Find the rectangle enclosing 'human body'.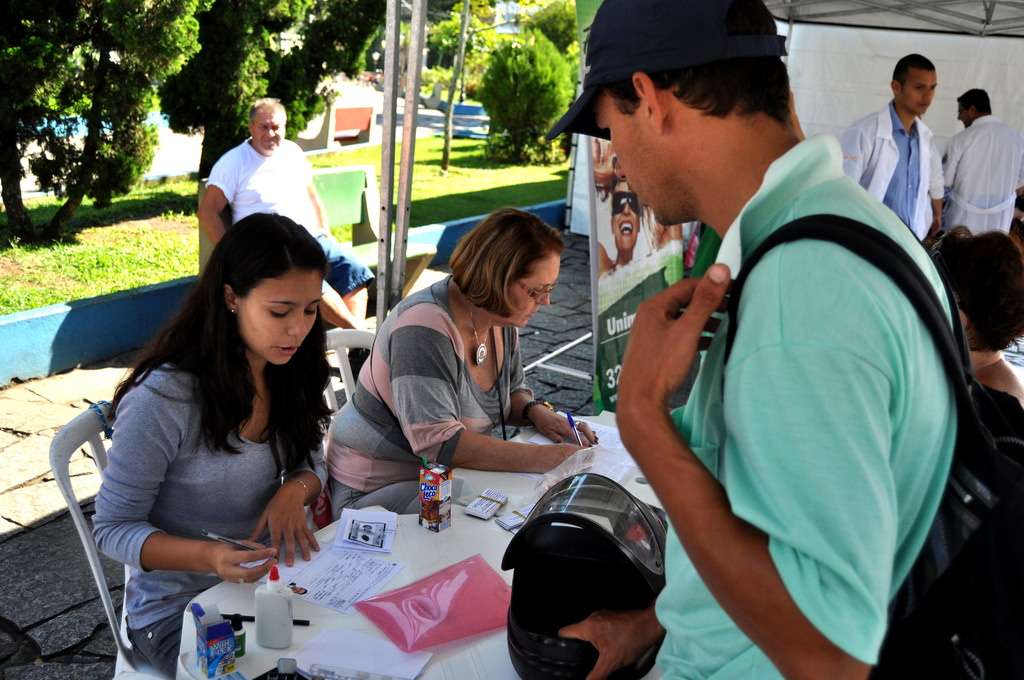
(left=593, top=58, right=973, bottom=662).
